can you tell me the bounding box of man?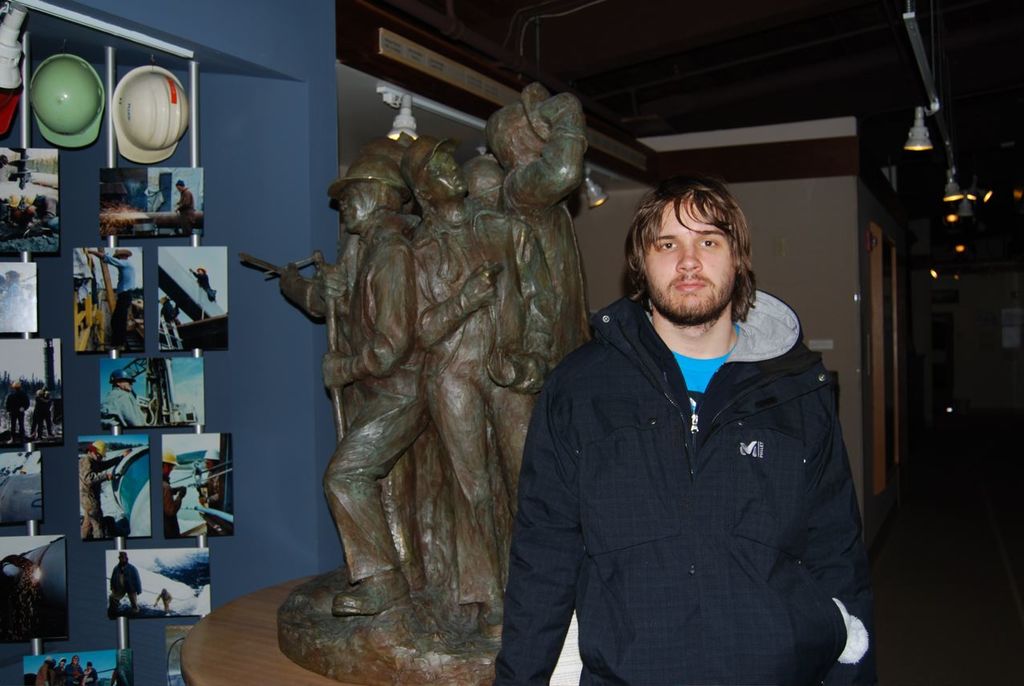
box(177, 182, 196, 236).
